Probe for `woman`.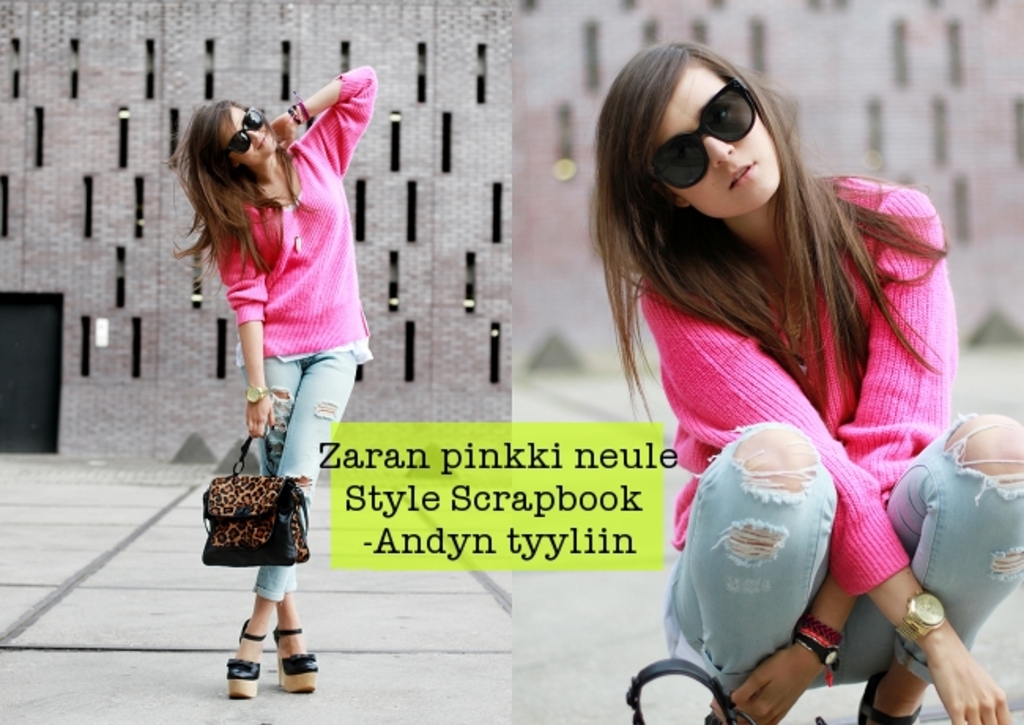
Probe result: (592, 32, 1021, 723).
